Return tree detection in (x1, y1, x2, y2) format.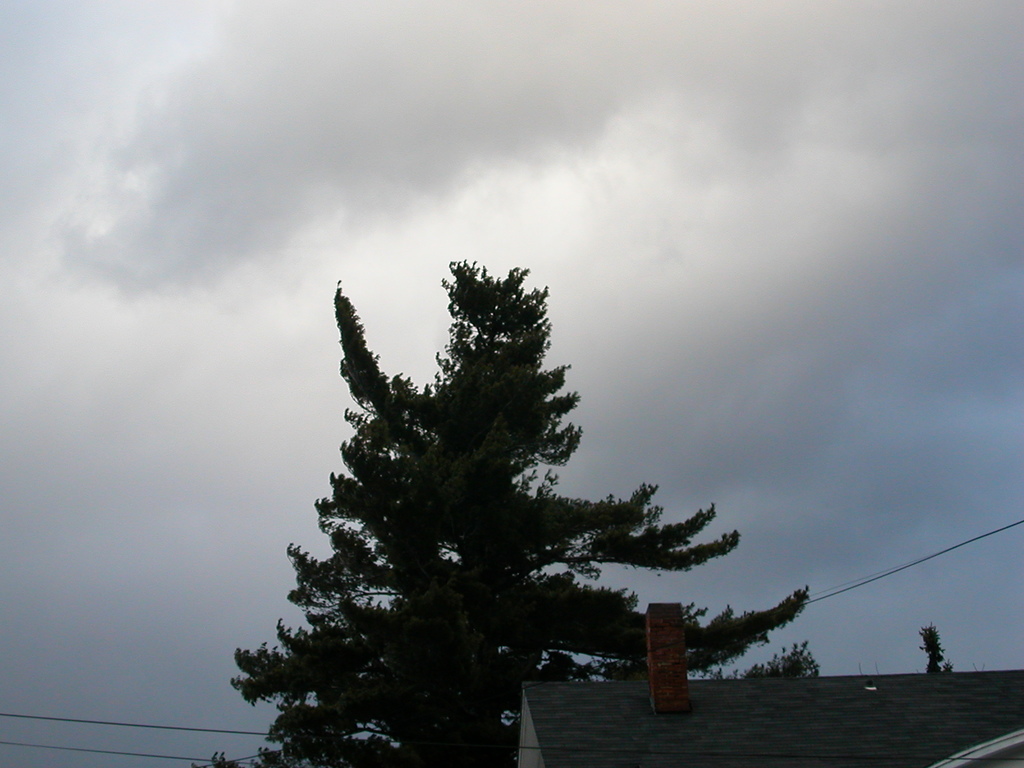
(200, 259, 831, 767).
